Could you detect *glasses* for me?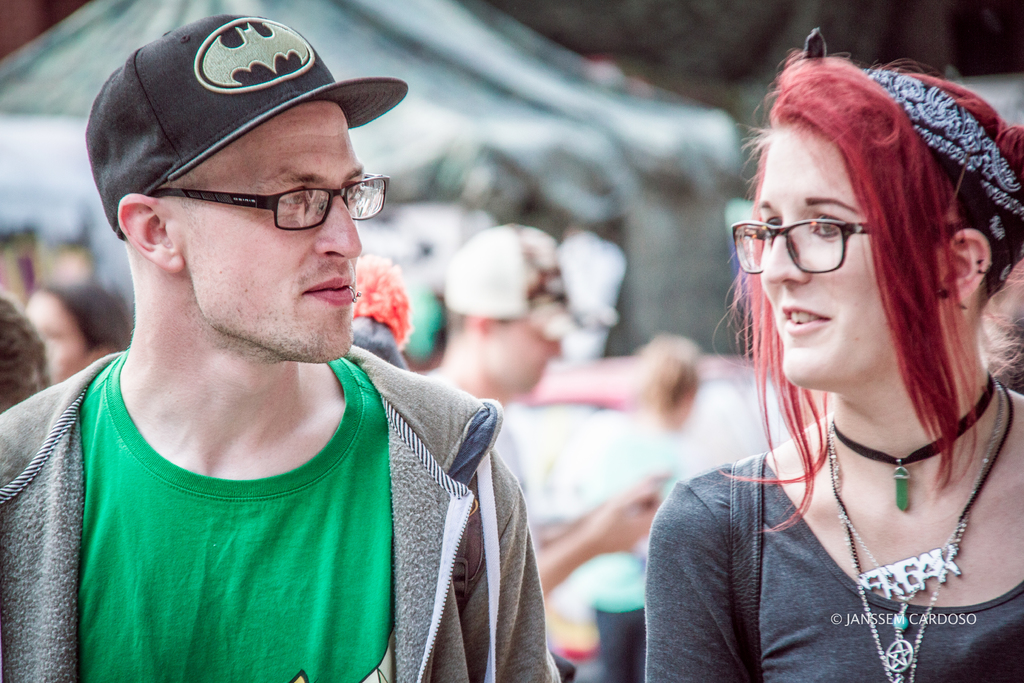
Detection result: BBox(721, 212, 901, 278).
